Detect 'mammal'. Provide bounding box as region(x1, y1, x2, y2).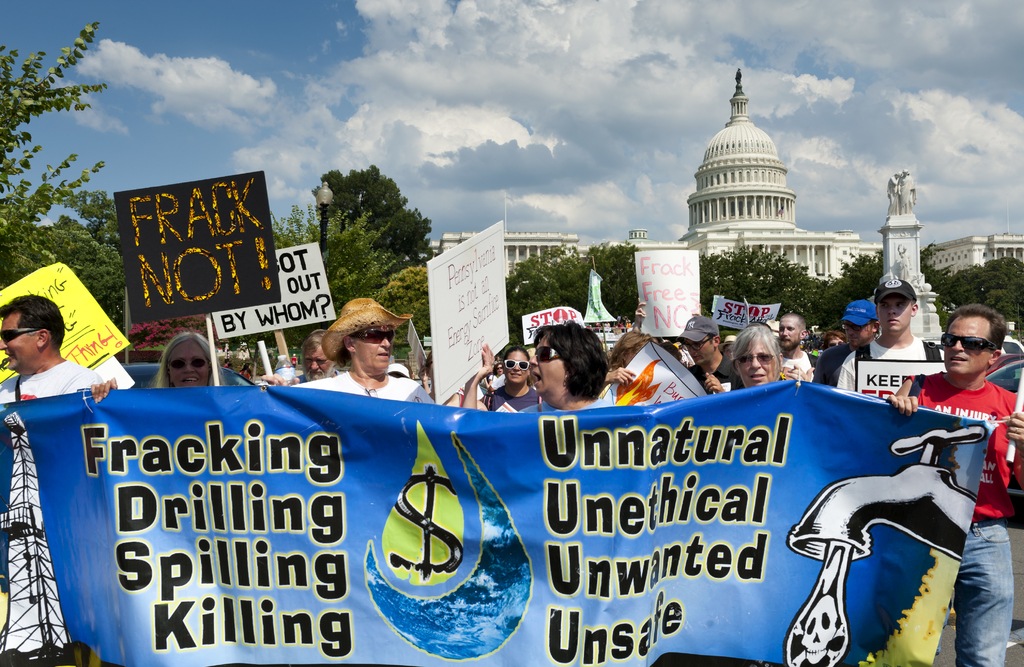
region(602, 326, 668, 408).
